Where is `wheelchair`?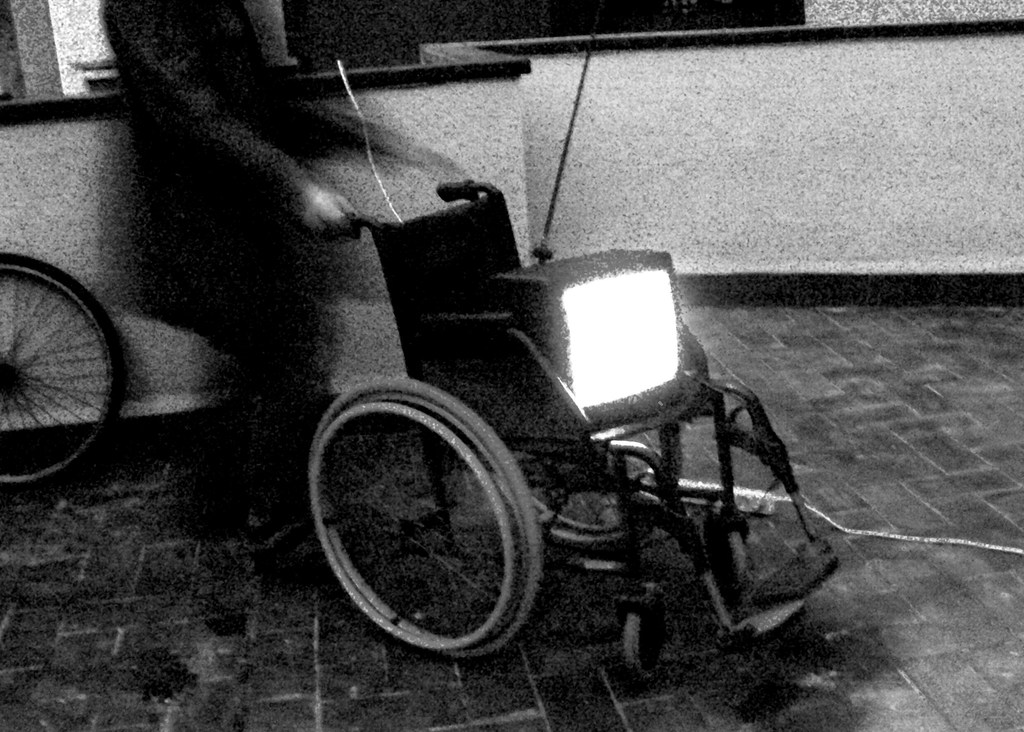
(left=304, top=177, right=838, bottom=683).
